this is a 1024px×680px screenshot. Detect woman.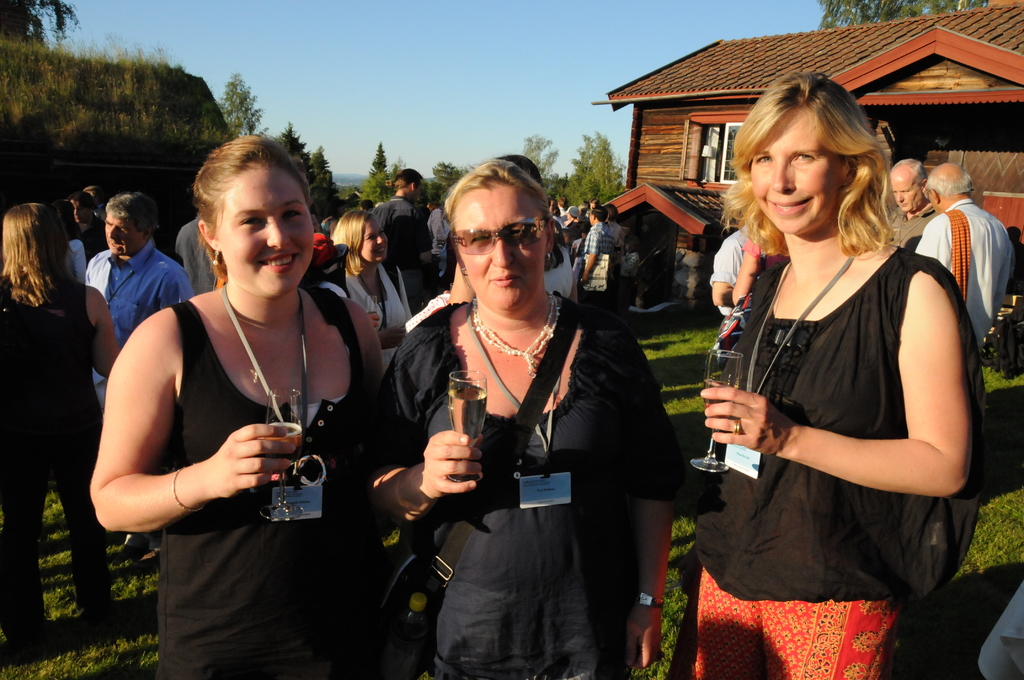
bbox(447, 151, 579, 304).
